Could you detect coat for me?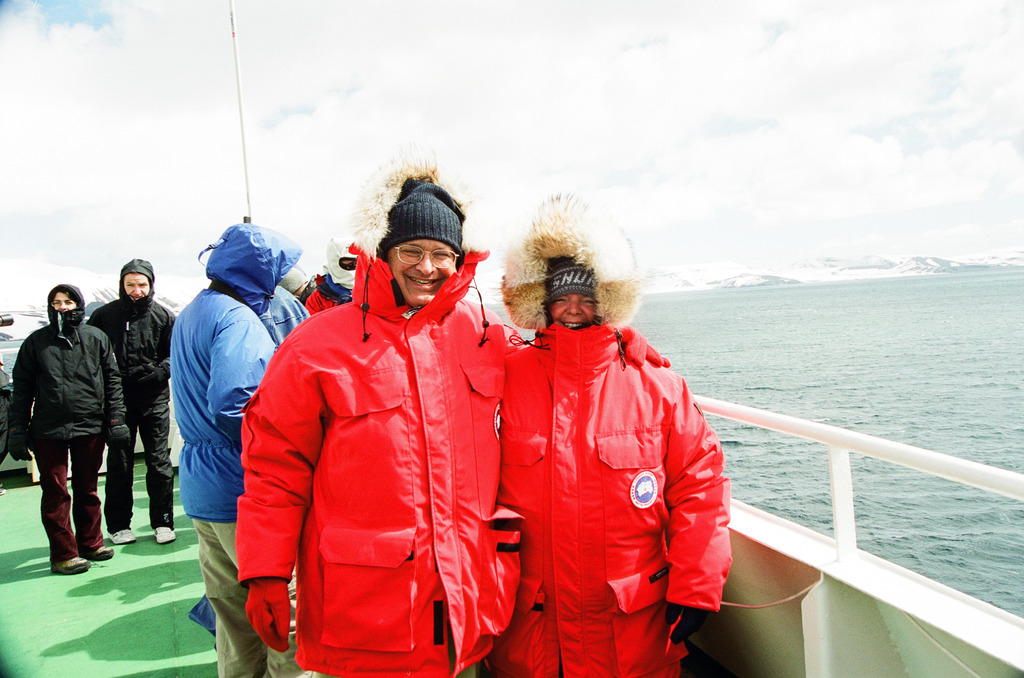
Detection result: rect(240, 220, 511, 674).
